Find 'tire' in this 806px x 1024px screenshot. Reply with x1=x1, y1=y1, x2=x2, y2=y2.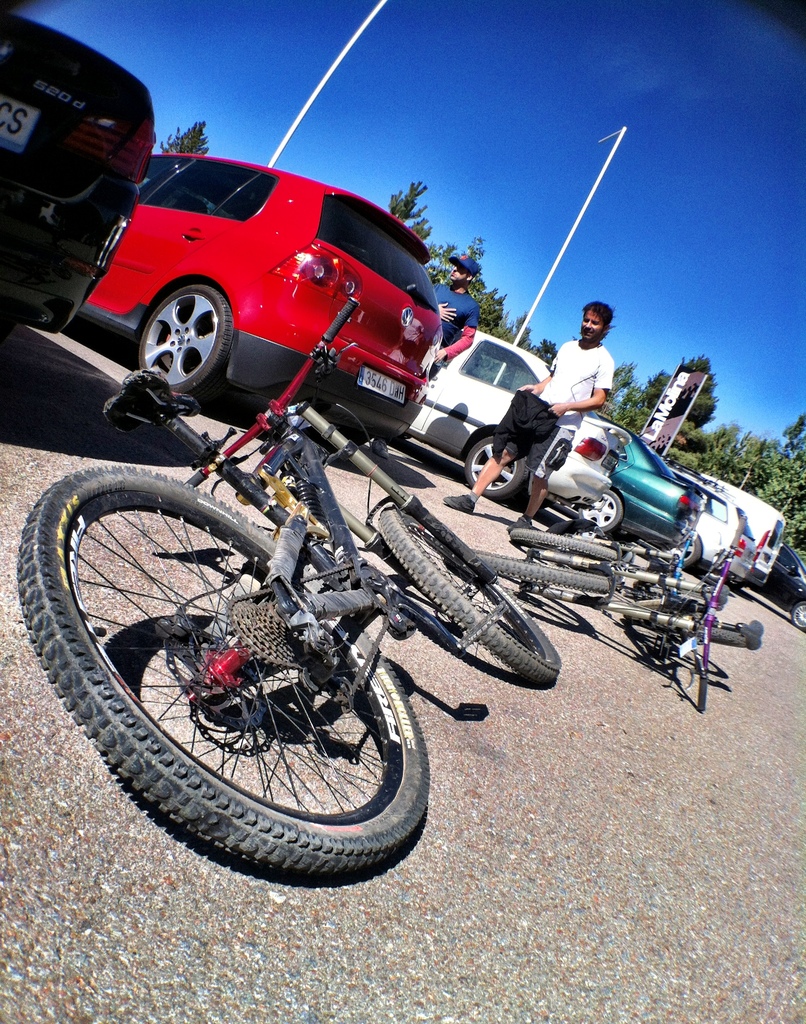
x1=380, y1=502, x2=560, y2=683.
